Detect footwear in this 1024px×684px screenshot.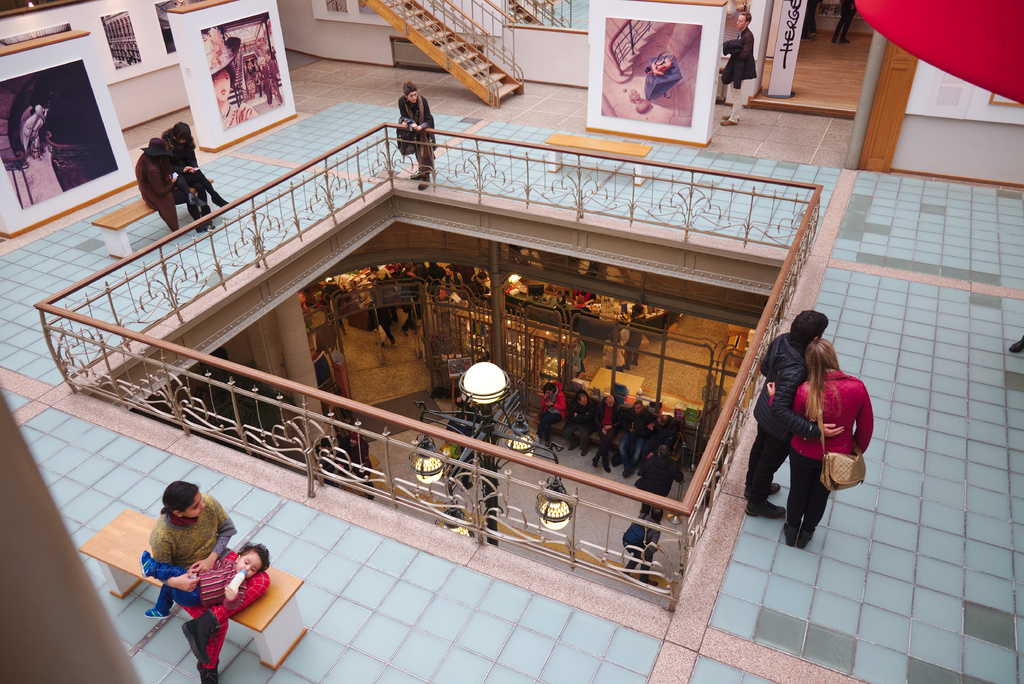
Detection: x1=540 y1=437 x2=542 y2=444.
